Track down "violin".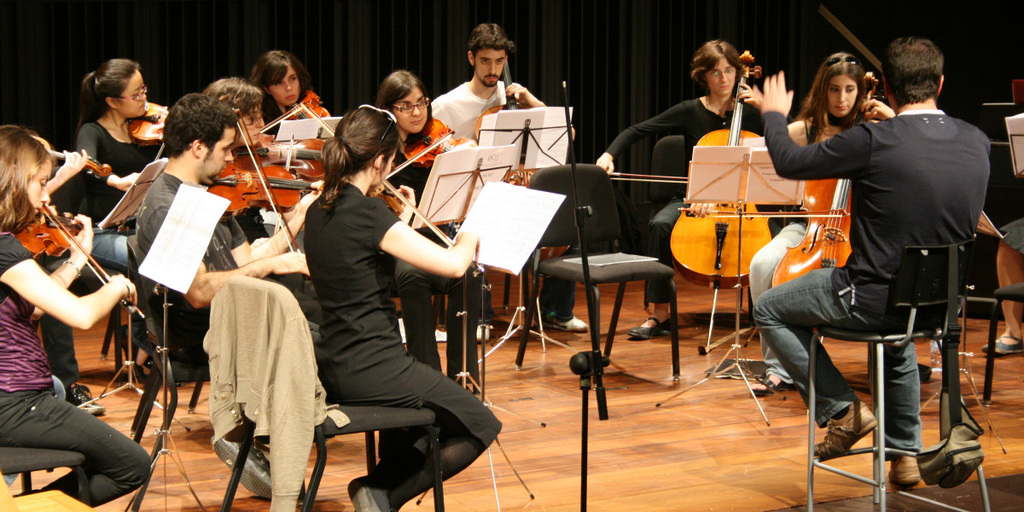
Tracked to l=608, t=46, r=774, b=294.
